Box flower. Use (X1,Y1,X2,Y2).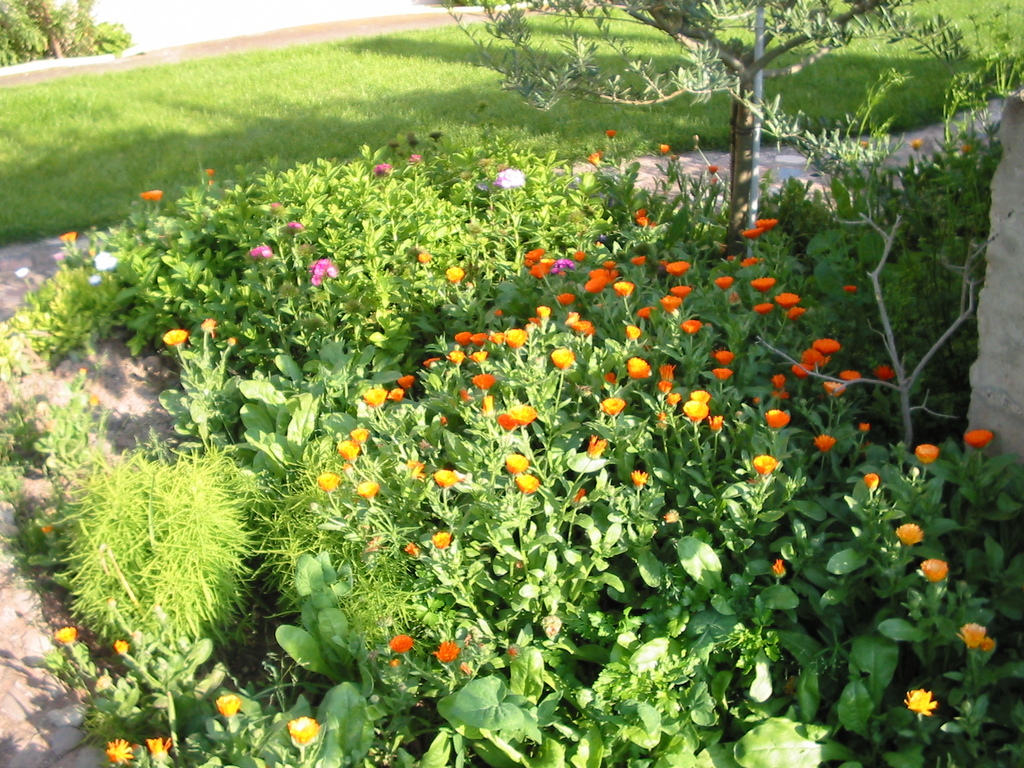
(741,224,762,243).
